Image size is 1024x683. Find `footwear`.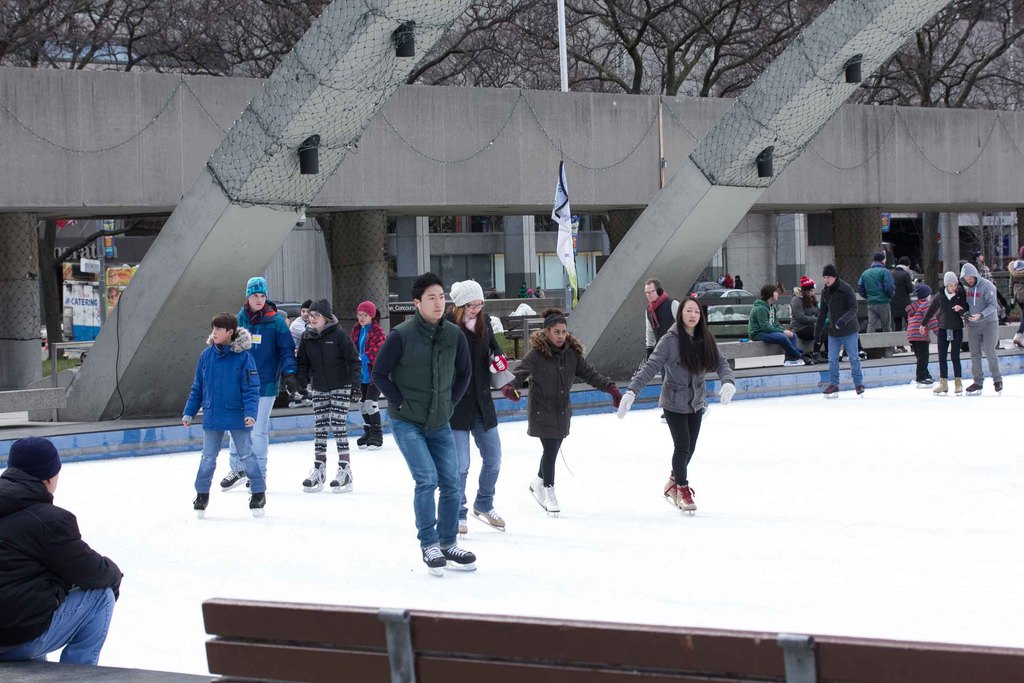
box(526, 475, 542, 502).
